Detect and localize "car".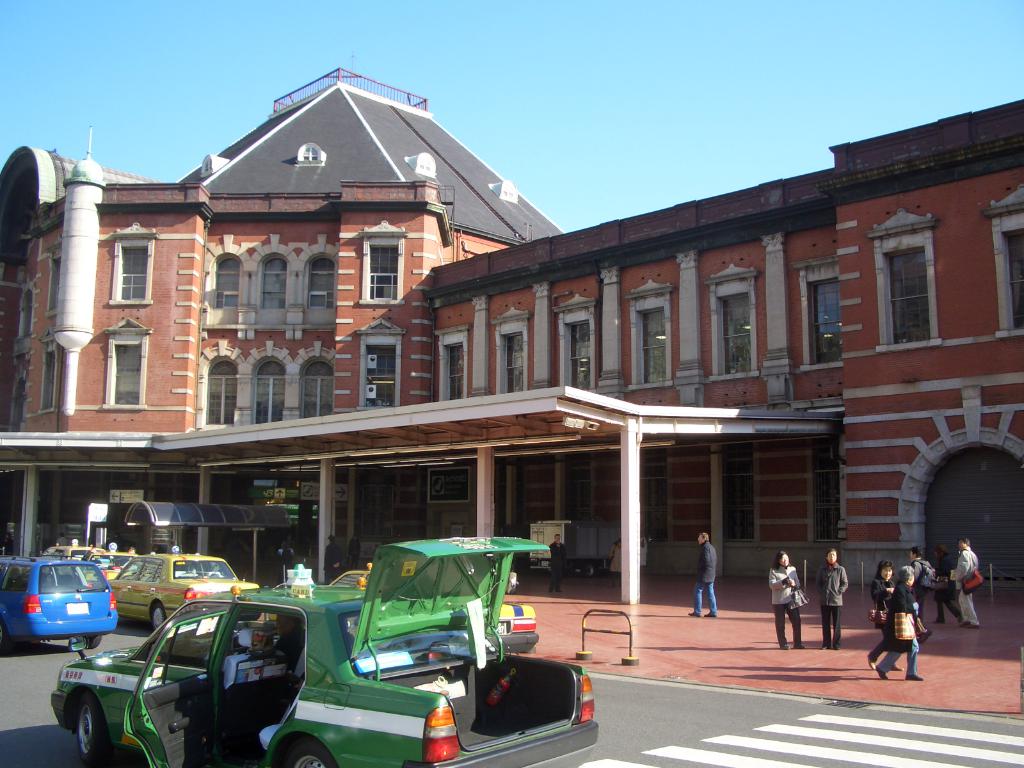
Localized at detection(47, 532, 599, 767).
